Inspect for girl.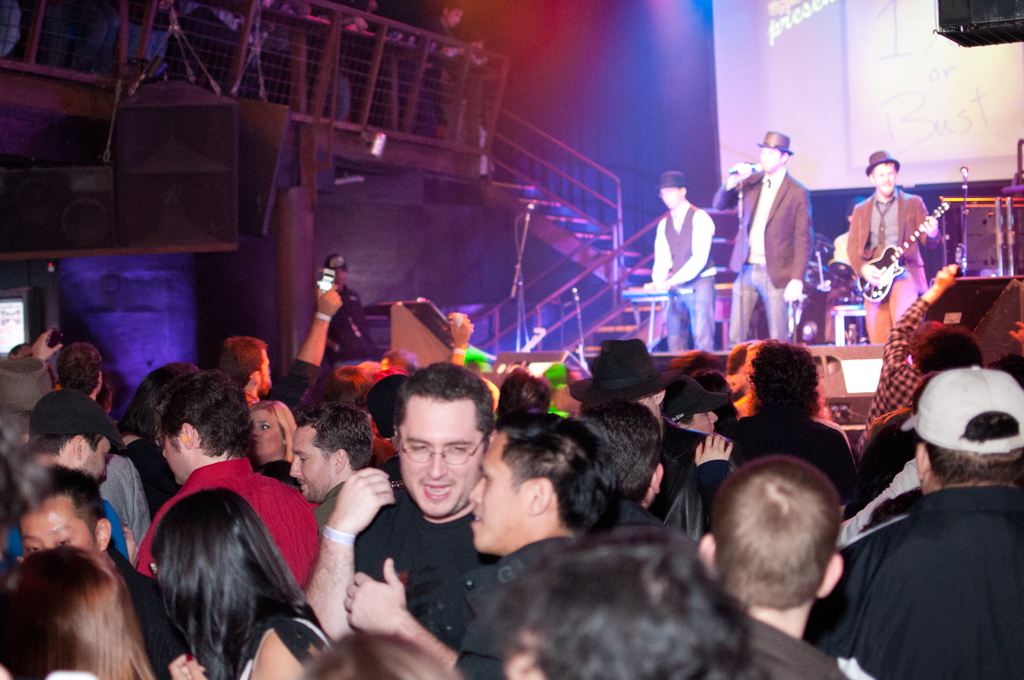
Inspection: bbox=(0, 545, 153, 679).
